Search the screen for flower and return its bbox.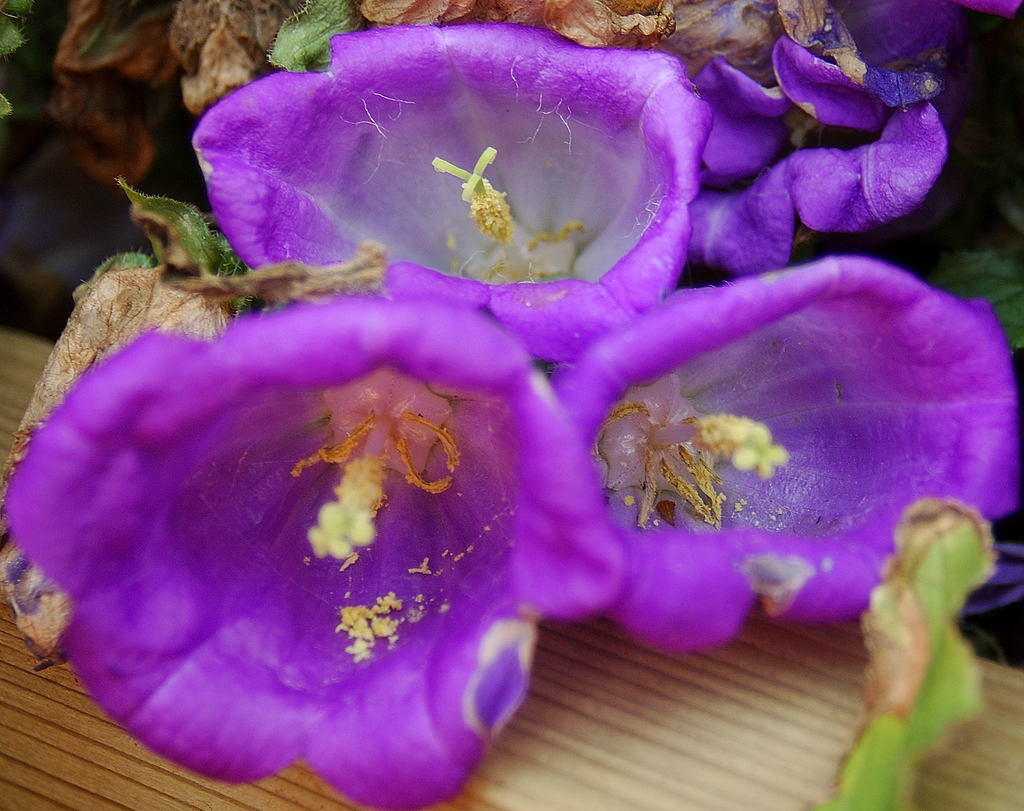
Found: detection(538, 243, 1023, 639).
